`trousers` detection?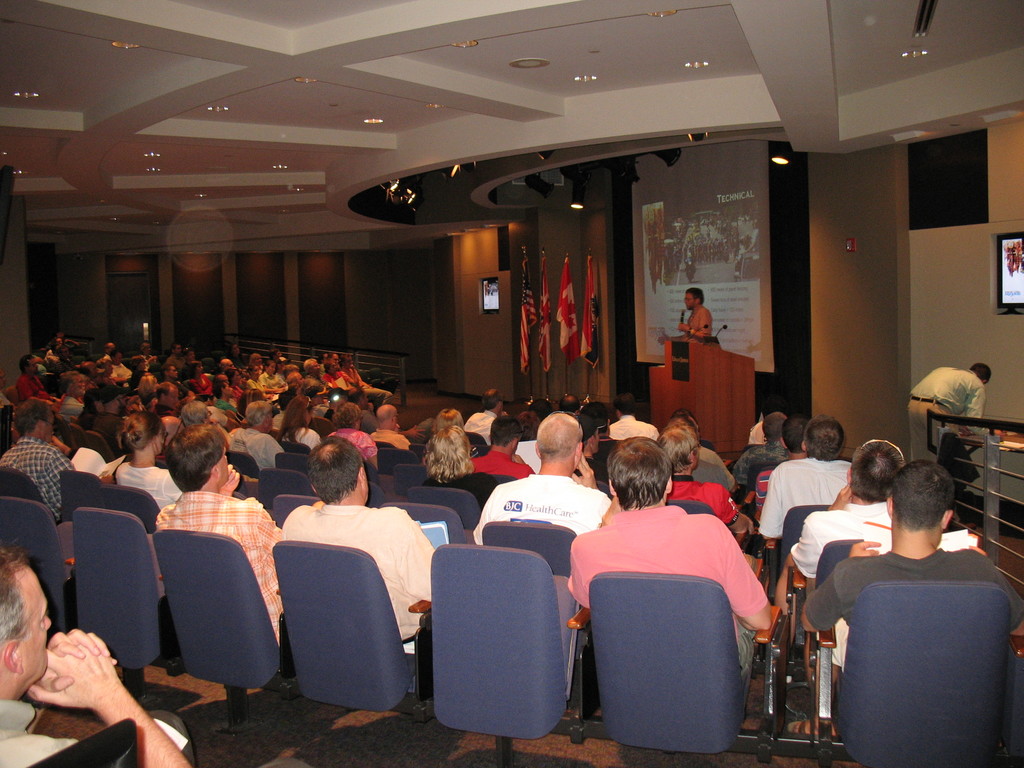
l=737, t=615, r=758, b=706
